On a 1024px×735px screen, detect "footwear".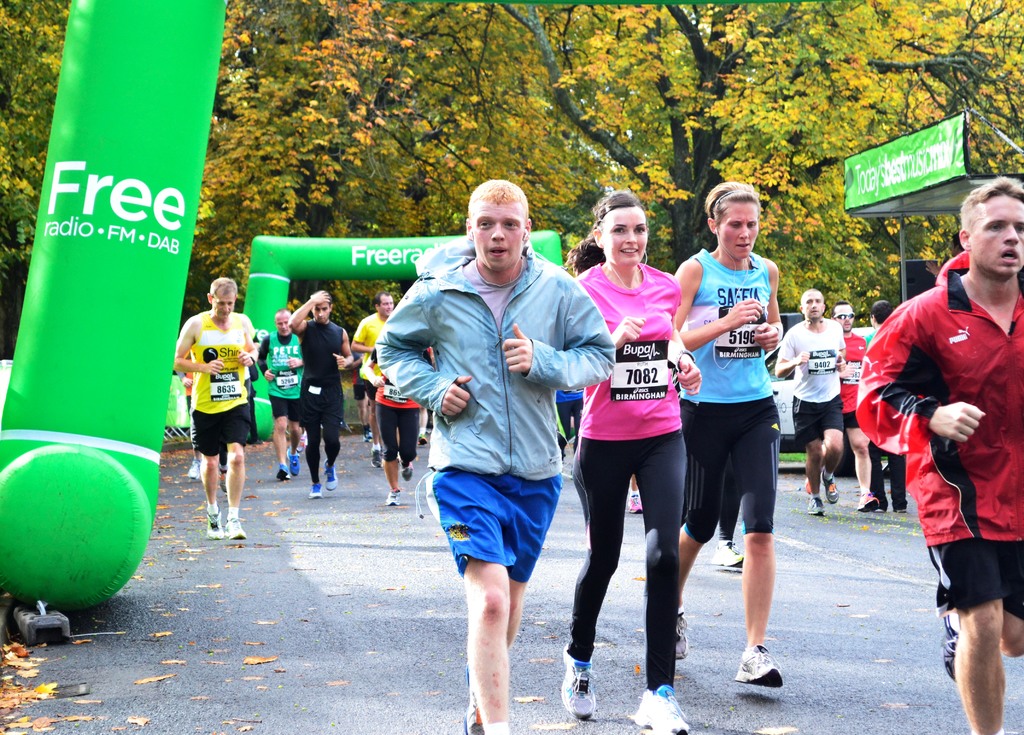
bbox=(628, 496, 643, 513).
